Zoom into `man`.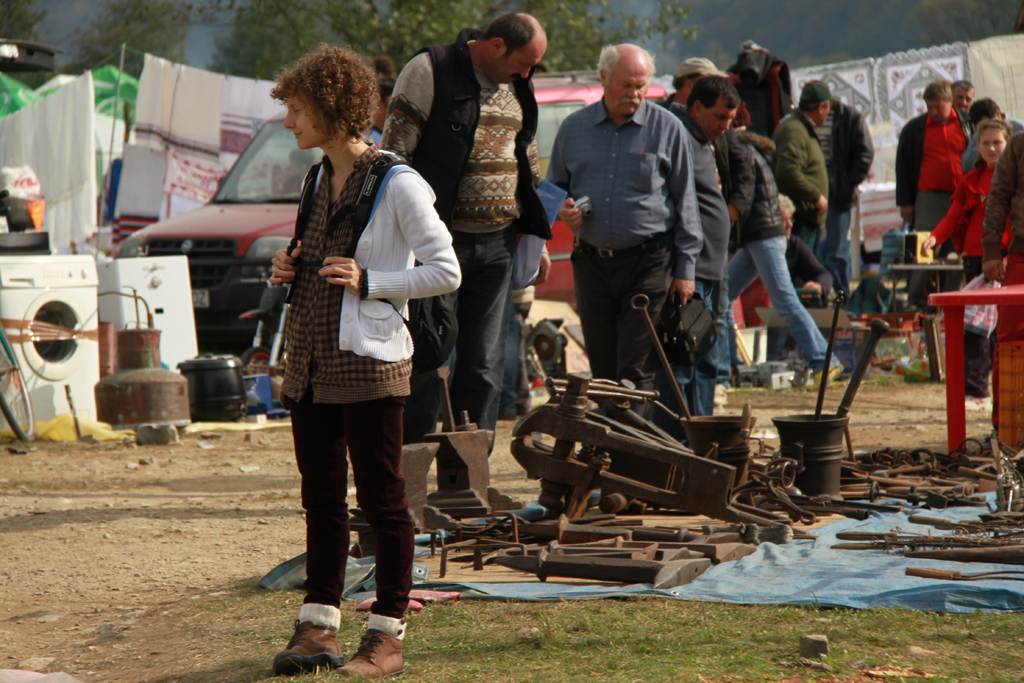
Zoom target: <box>947,81,980,117</box>.
